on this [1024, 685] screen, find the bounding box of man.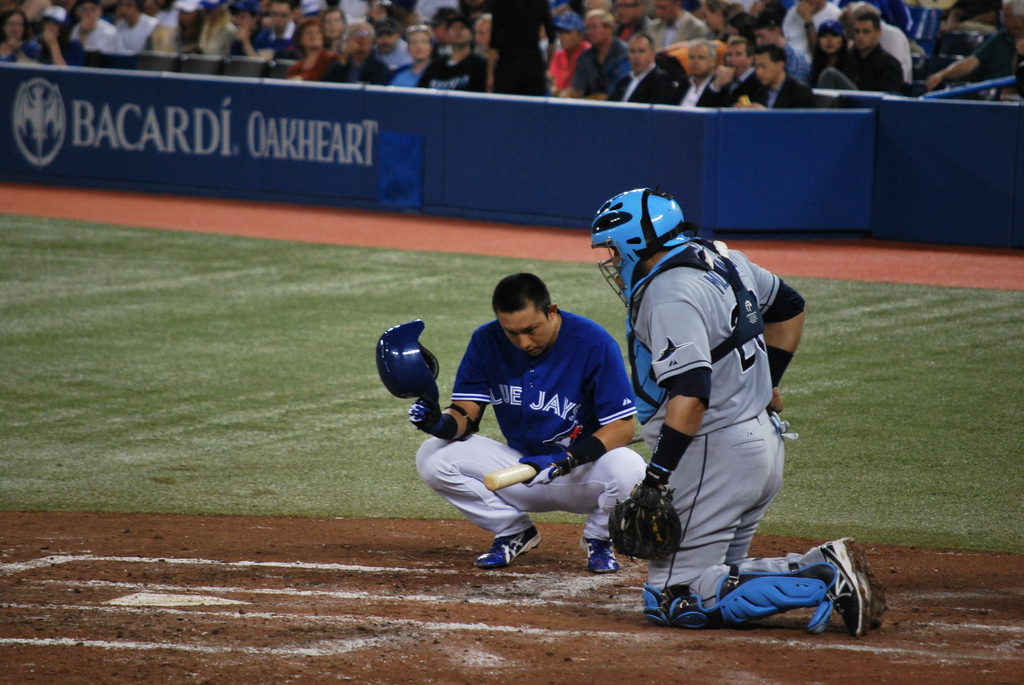
Bounding box: (x1=836, y1=6, x2=902, y2=97).
